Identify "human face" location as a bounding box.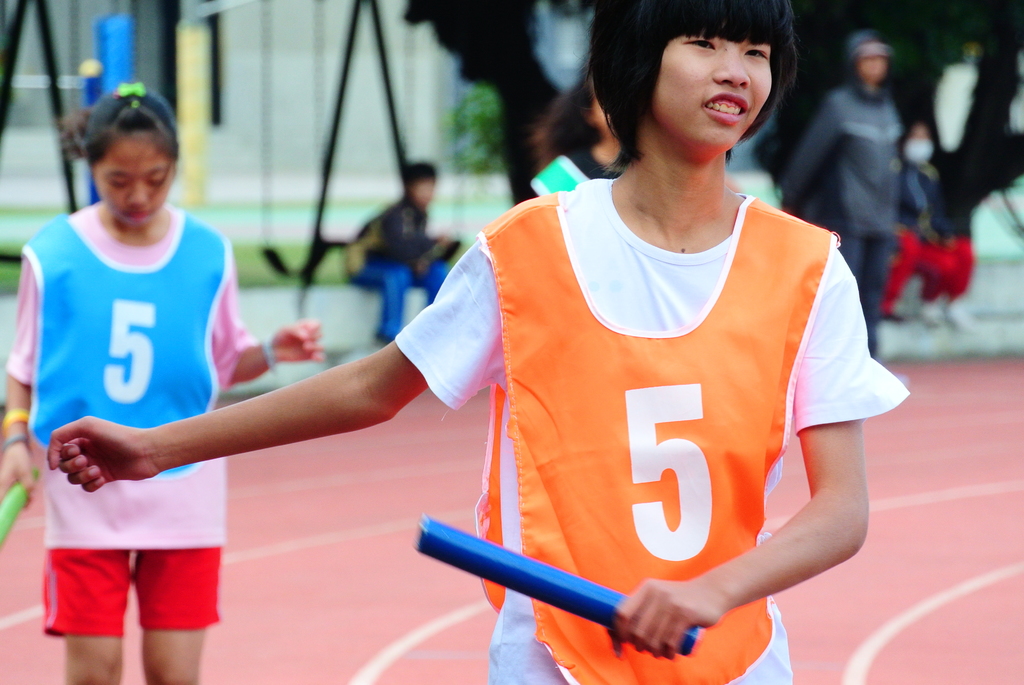
(93,129,175,221).
